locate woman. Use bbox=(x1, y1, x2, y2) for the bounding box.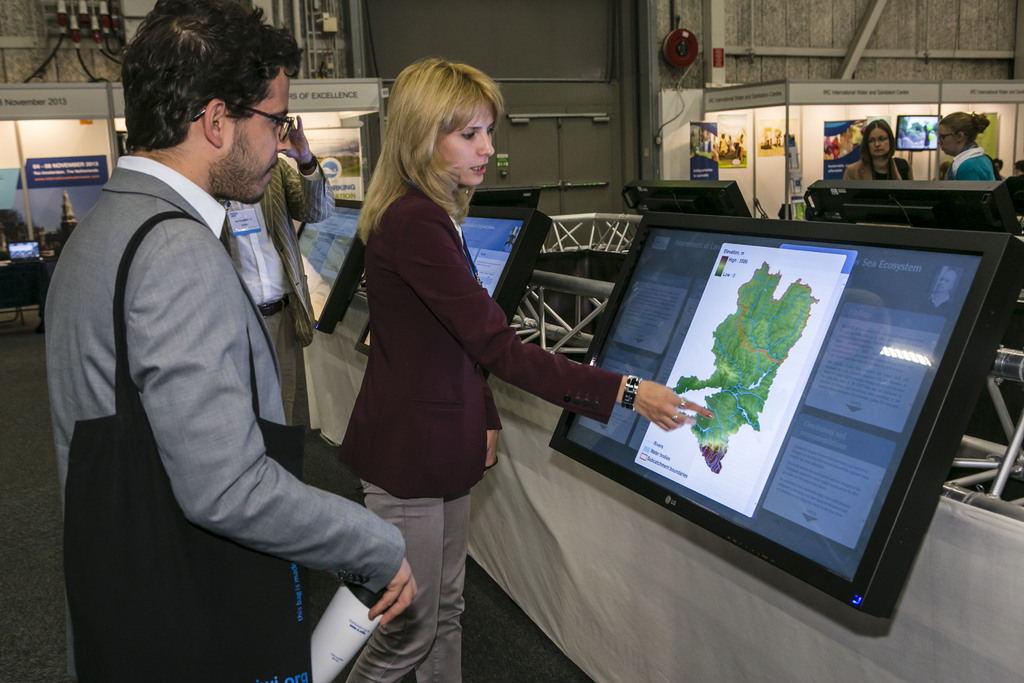
bbox=(934, 110, 989, 183).
